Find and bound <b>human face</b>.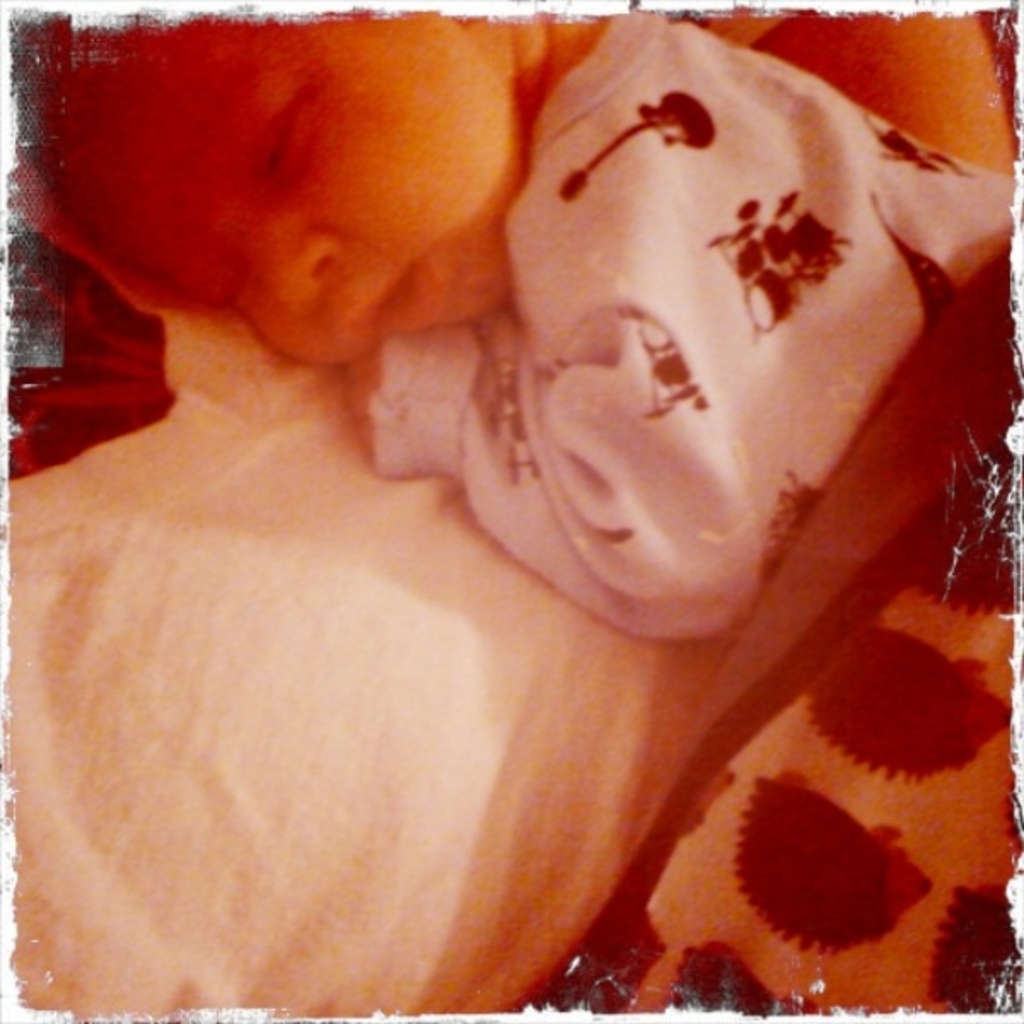
Bound: [34, 10, 524, 365].
